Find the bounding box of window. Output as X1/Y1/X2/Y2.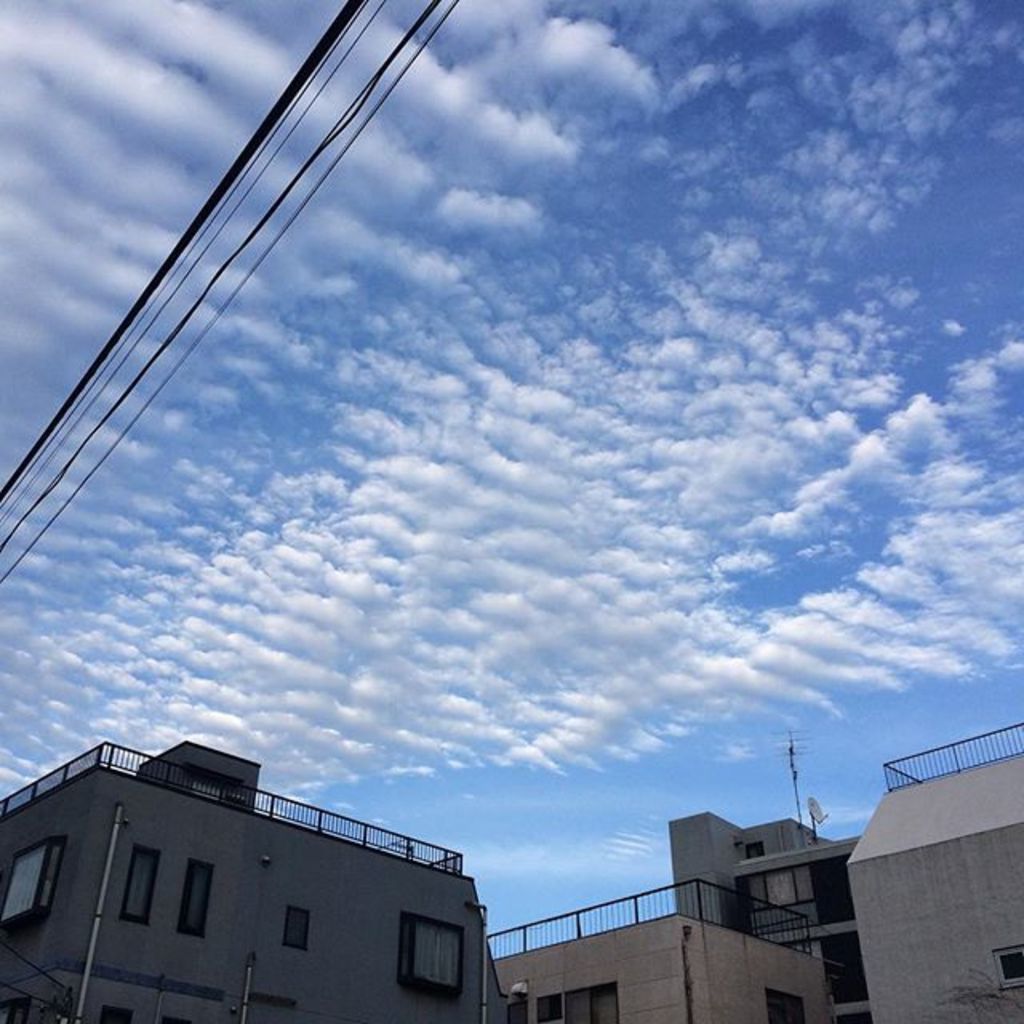
530/986/622/1022.
